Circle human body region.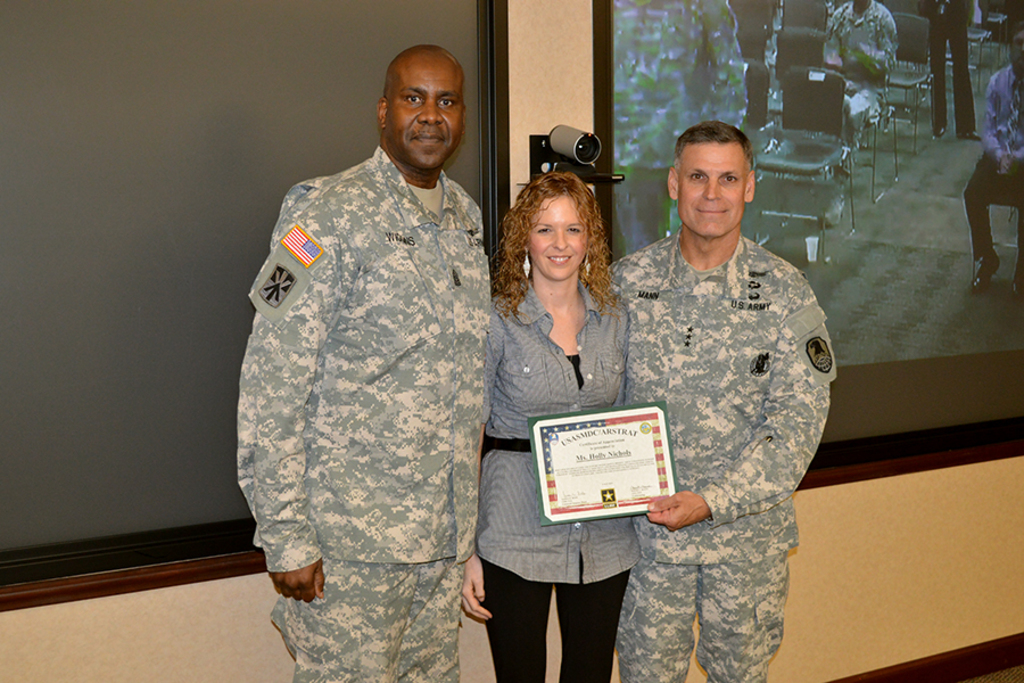
Region: pyautogui.locateOnScreen(245, 81, 521, 655).
